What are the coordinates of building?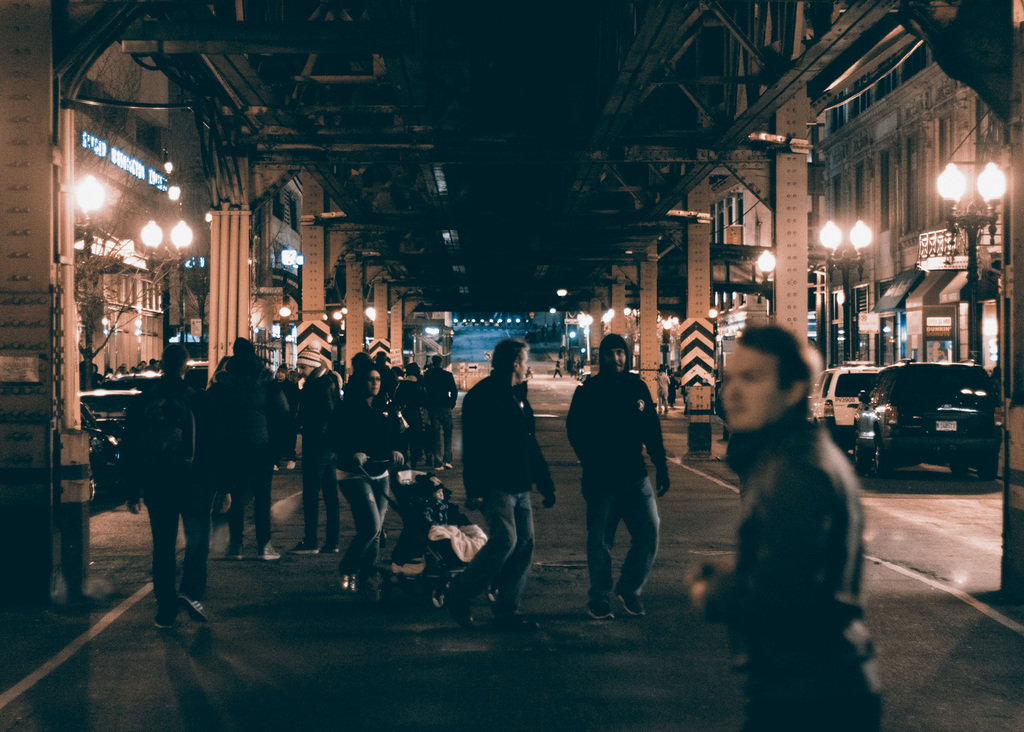
x1=702 y1=0 x2=1023 y2=470.
